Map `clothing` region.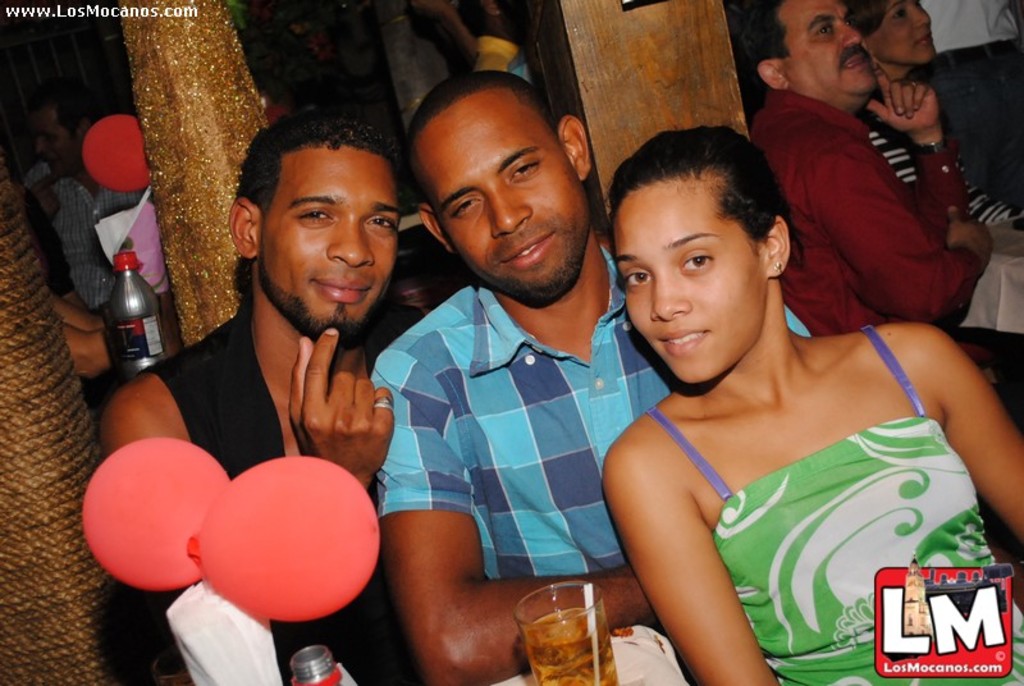
Mapped to (133,299,429,685).
